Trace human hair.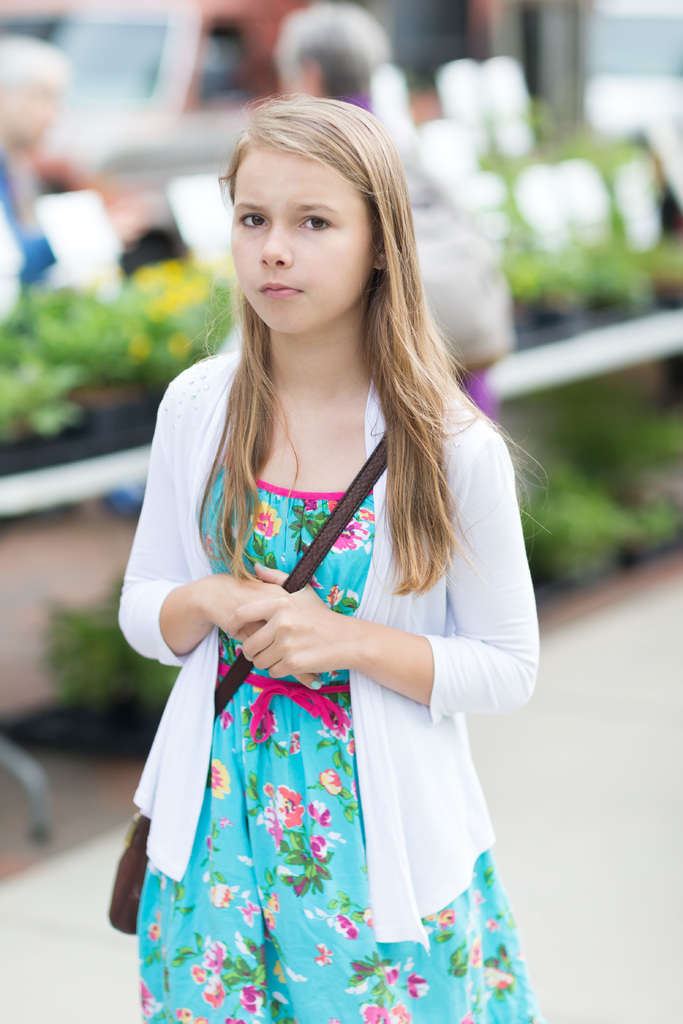
Traced to [x1=186, y1=92, x2=479, y2=595].
